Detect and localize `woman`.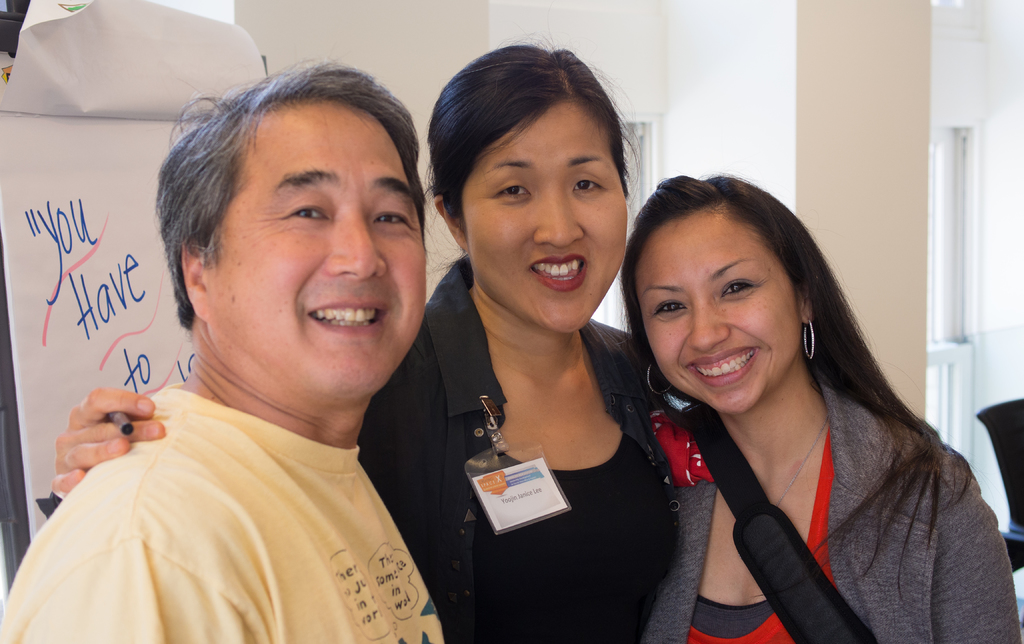
Localized at (x1=578, y1=163, x2=991, y2=642).
